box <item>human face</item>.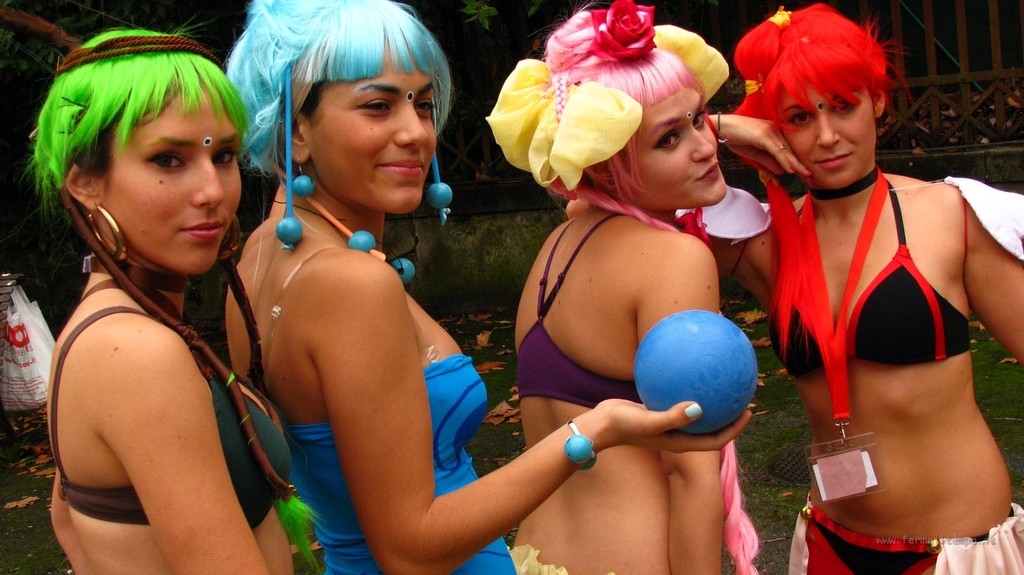
(618,88,727,211).
